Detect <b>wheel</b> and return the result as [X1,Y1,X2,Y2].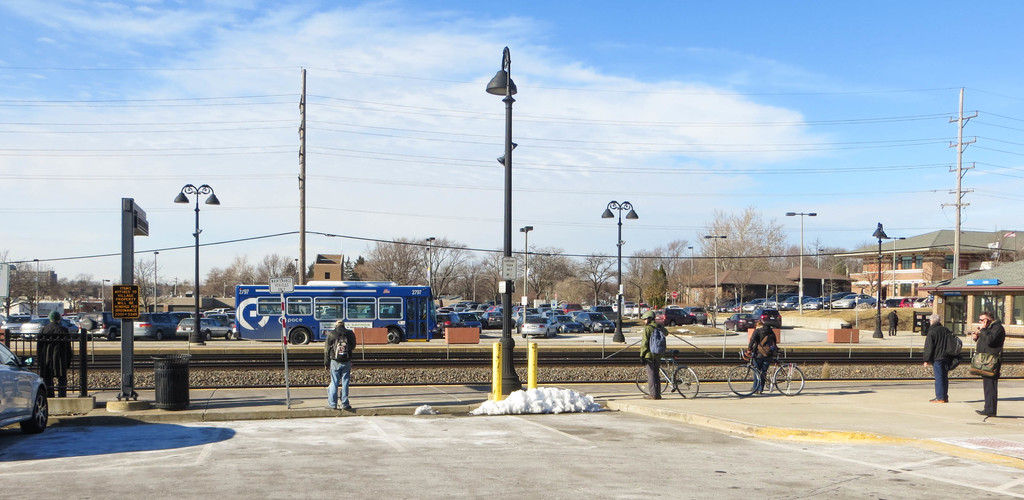
[481,321,488,326].
